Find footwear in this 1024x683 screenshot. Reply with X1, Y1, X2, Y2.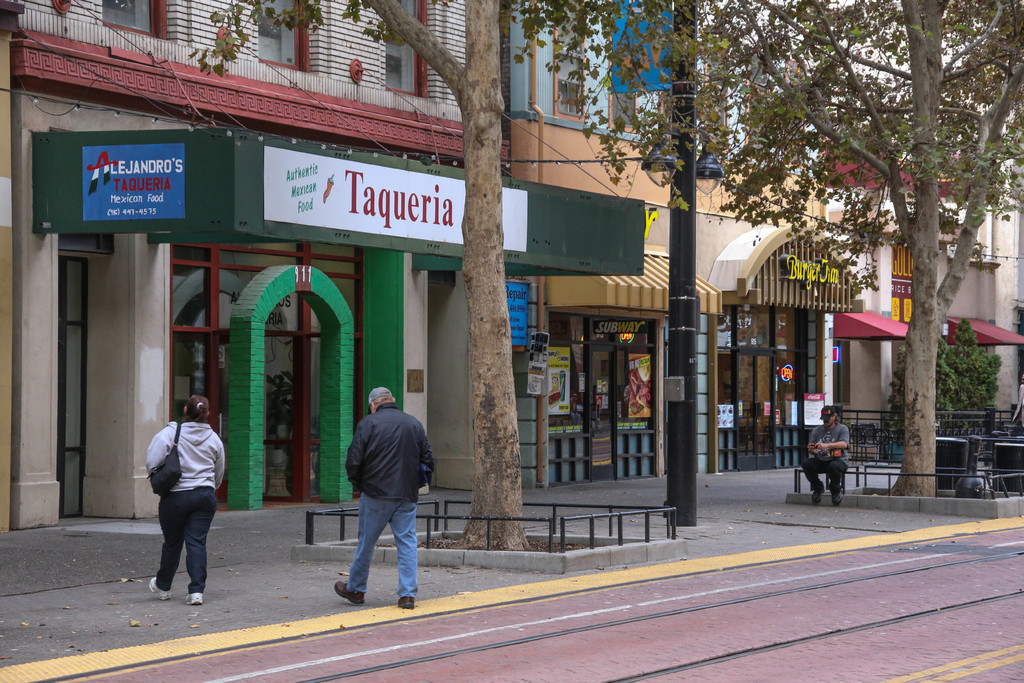
184, 586, 207, 609.
